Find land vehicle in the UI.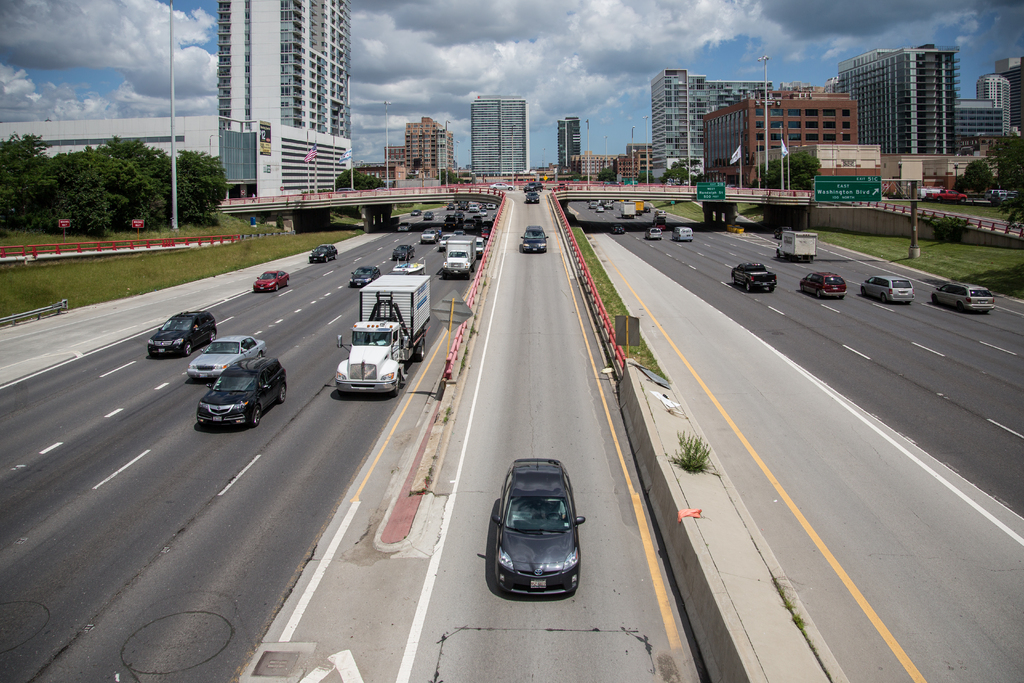
UI element at box=[618, 201, 636, 217].
